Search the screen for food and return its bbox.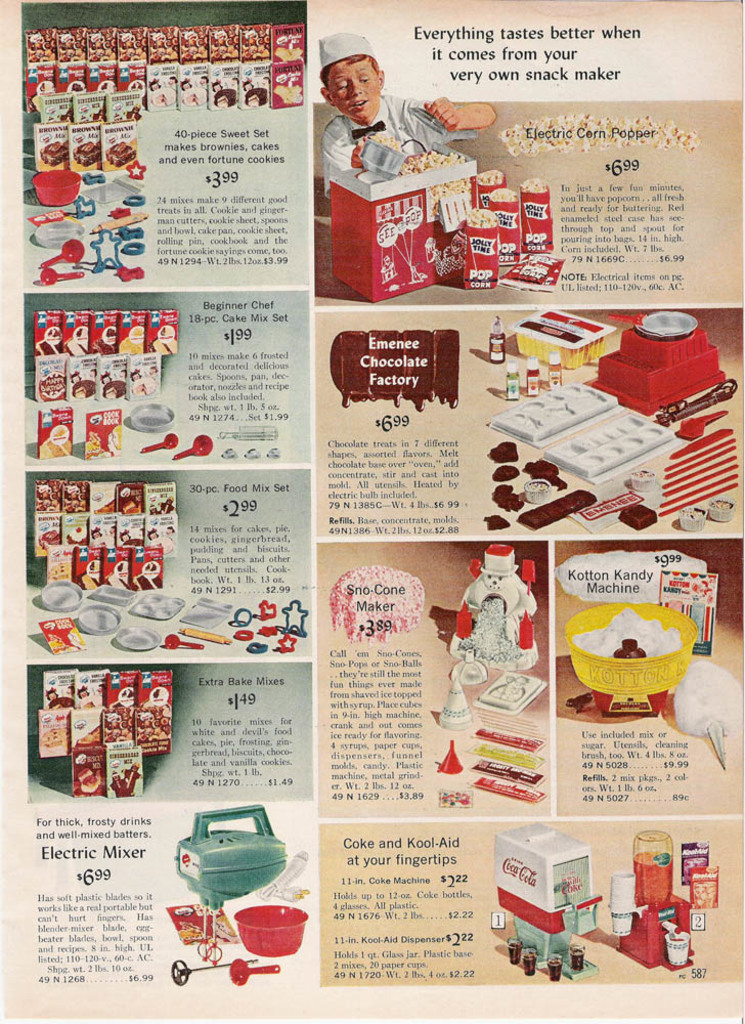
Found: l=490, t=482, r=526, b=512.
